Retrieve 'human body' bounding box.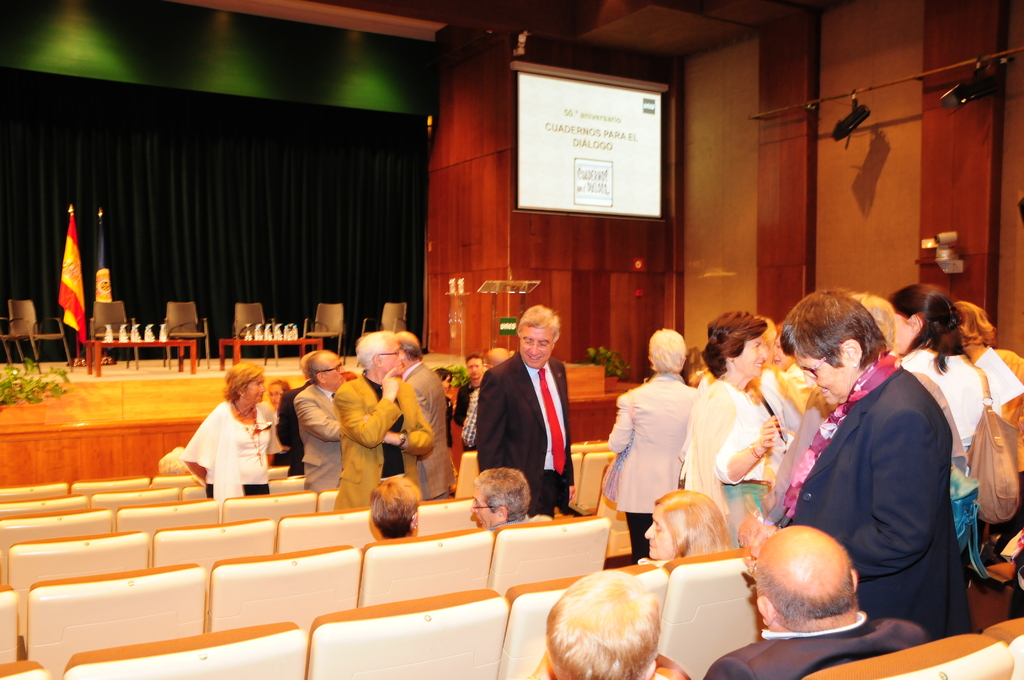
Bounding box: bbox=[333, 331, 439, 510].
